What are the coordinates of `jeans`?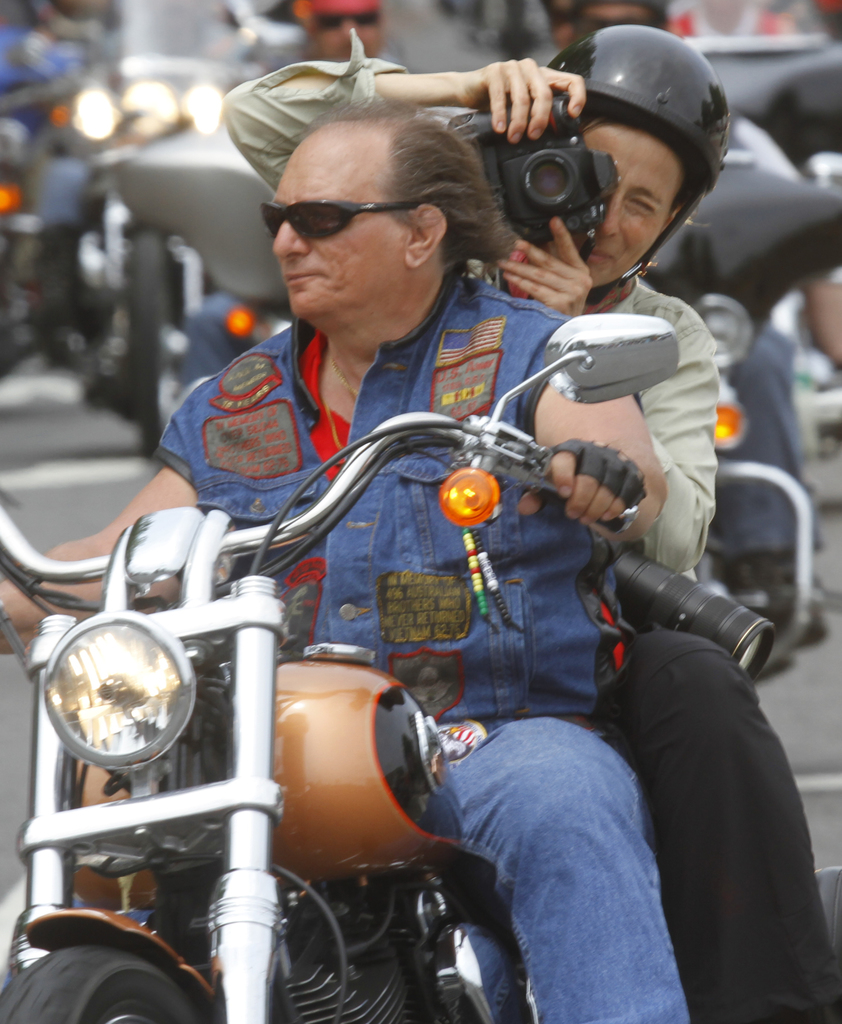
bbox=(169, 287, 249, 396).
